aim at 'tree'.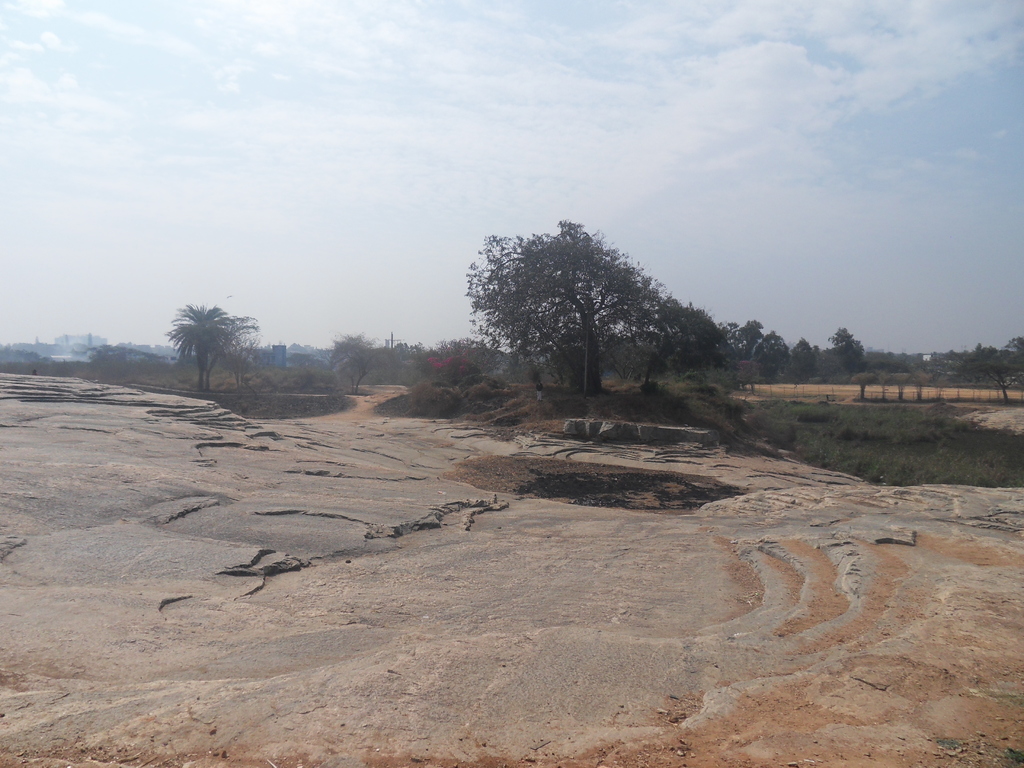
Aimed at 715/320/764/364.
